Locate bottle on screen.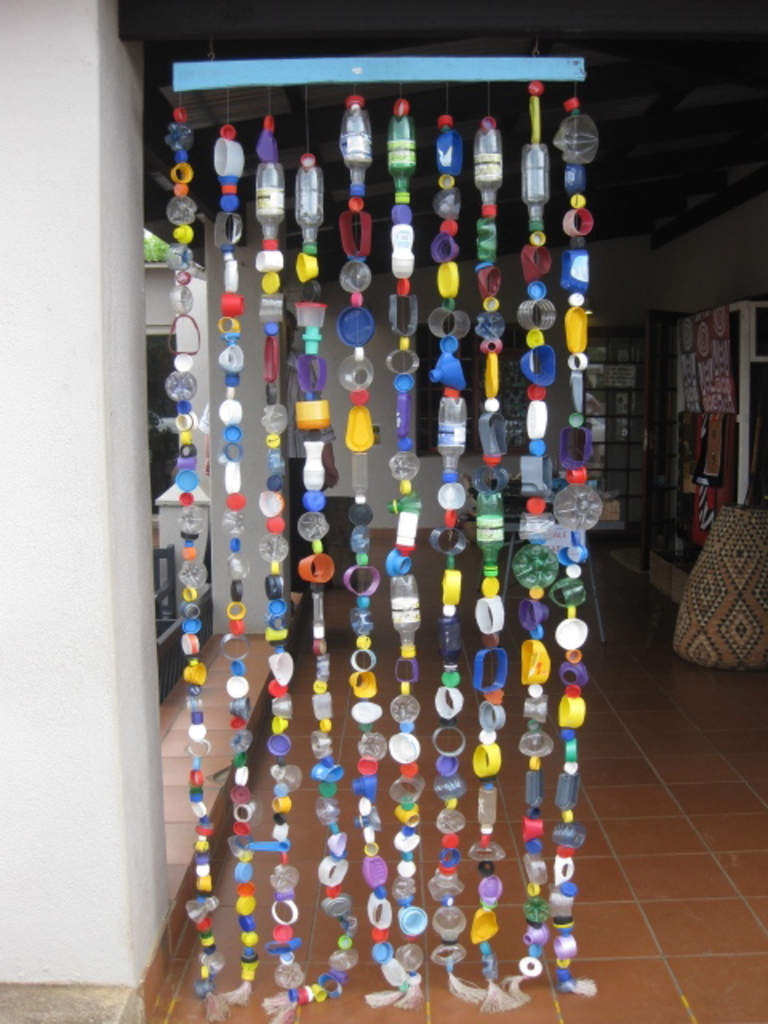
On screen at {"left": 474, "top": 130, "right": 502, "bottom": 221}.
